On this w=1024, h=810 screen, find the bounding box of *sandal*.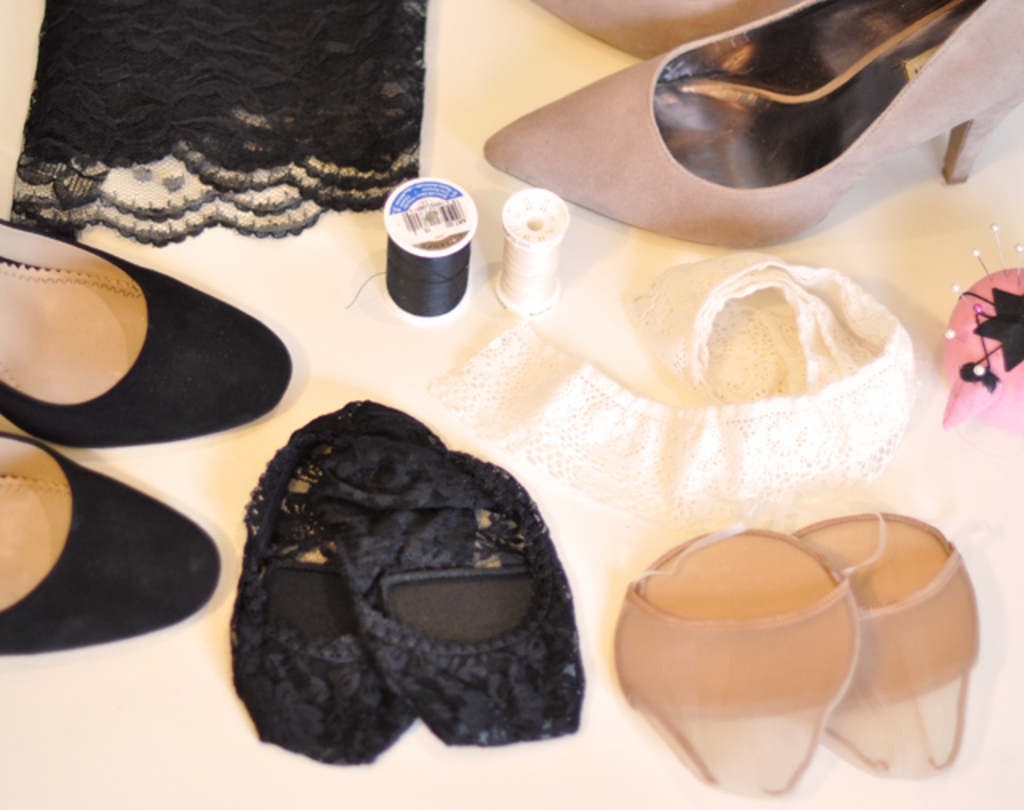
Bounding box: detection(0, 427, 222, 656).
